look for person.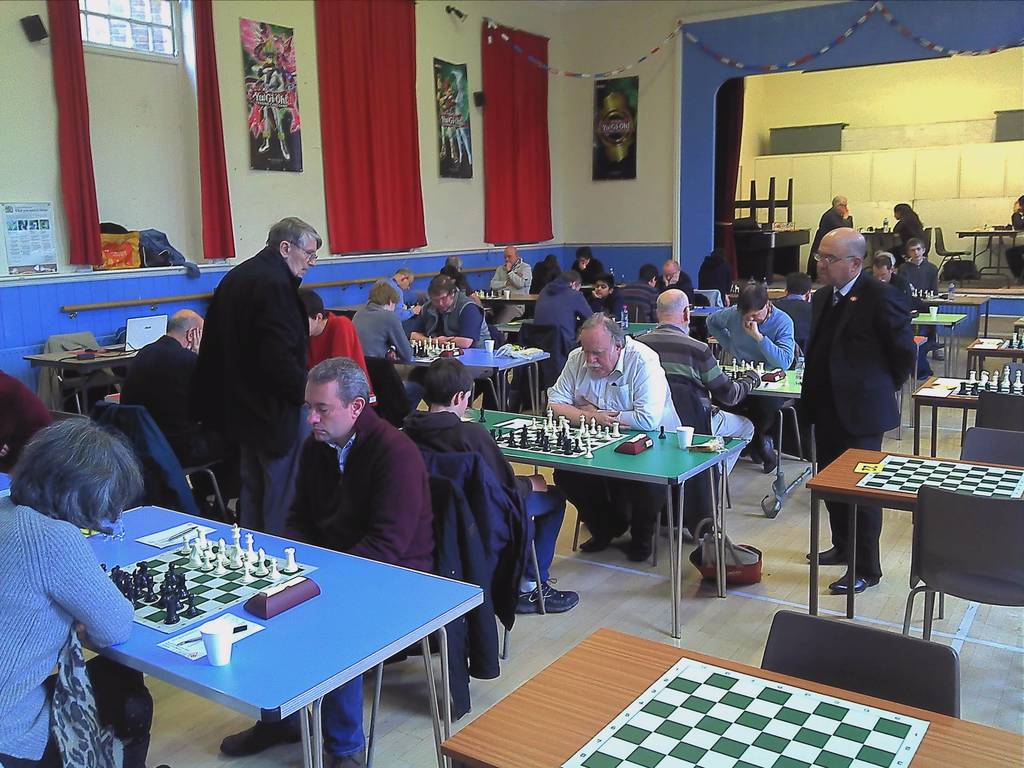
Found: box(436, 257, 482, 310).
